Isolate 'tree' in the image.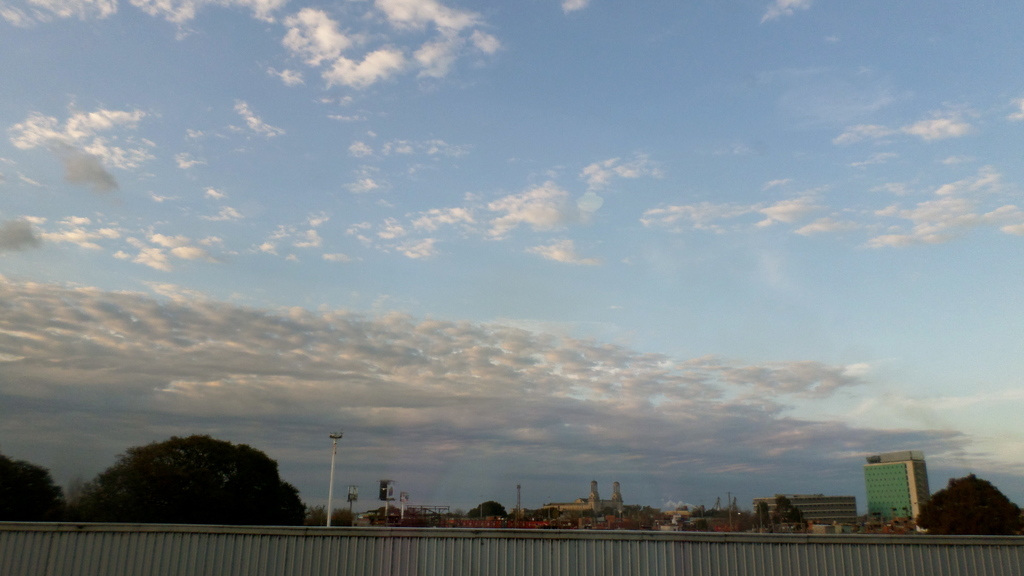
Isolated region: select_region(537, 509, 558, 516).
